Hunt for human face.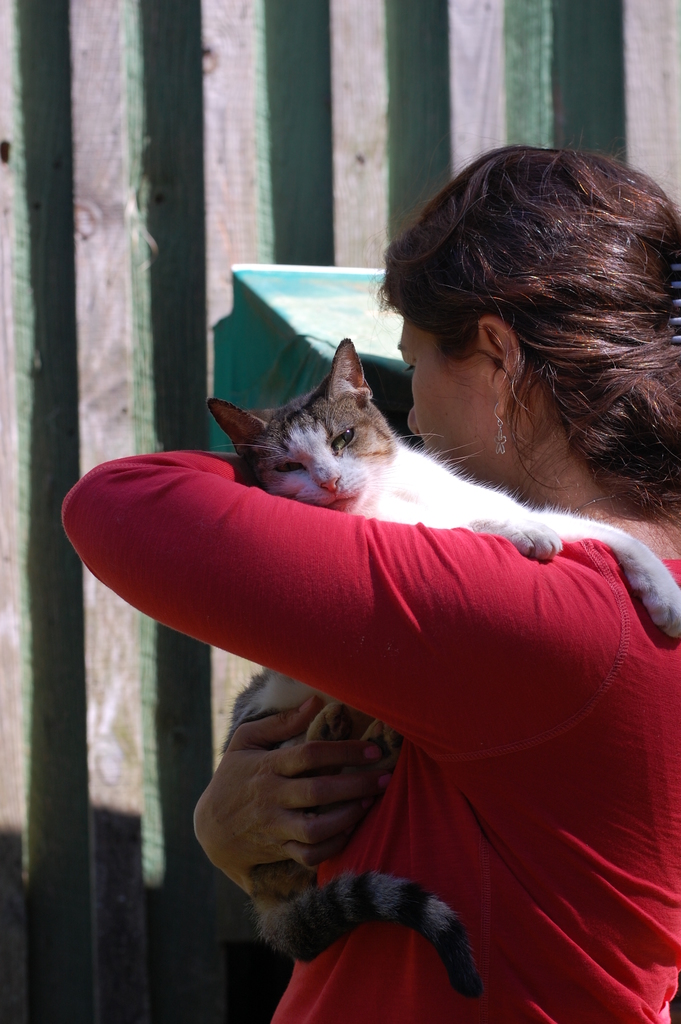
Hunted down at BBox(399, 314, 488, 472).
